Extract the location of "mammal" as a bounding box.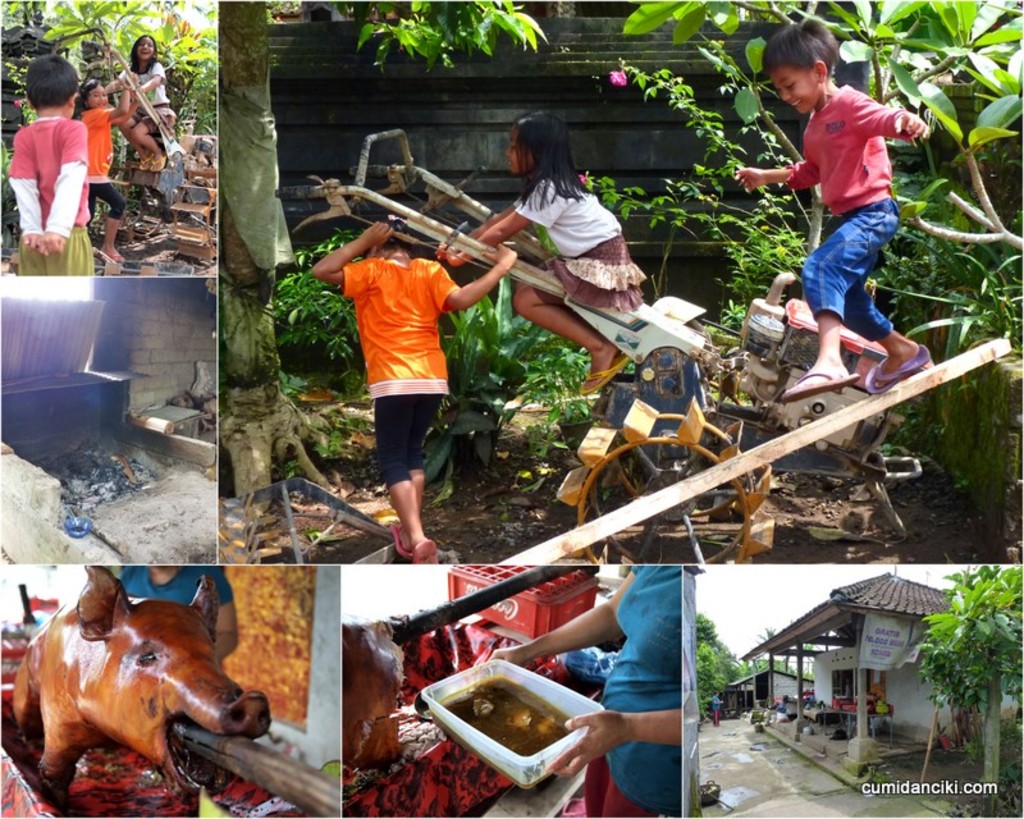
bbox=(12, 561, 273, 800).
